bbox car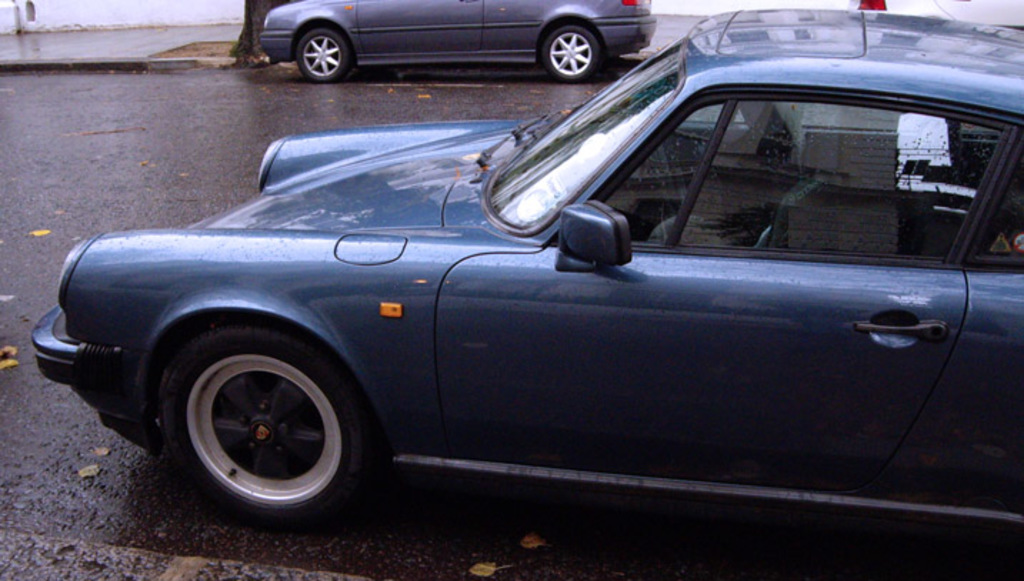
[37, 11, 1023, 558]
